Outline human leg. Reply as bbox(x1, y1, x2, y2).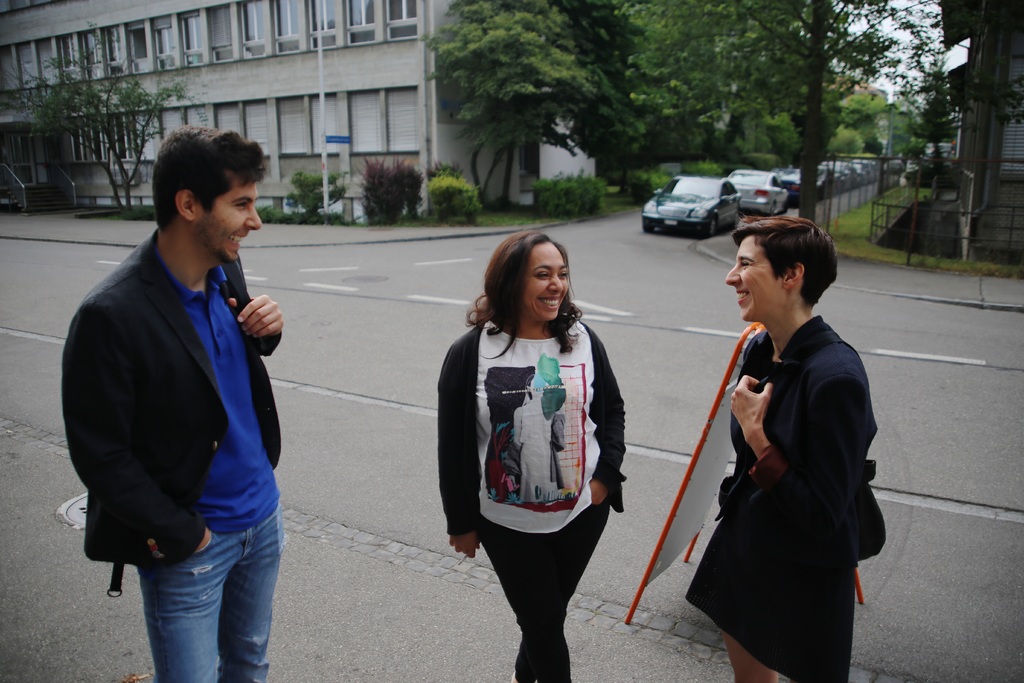
bbox(136, 529, 257, 682).
